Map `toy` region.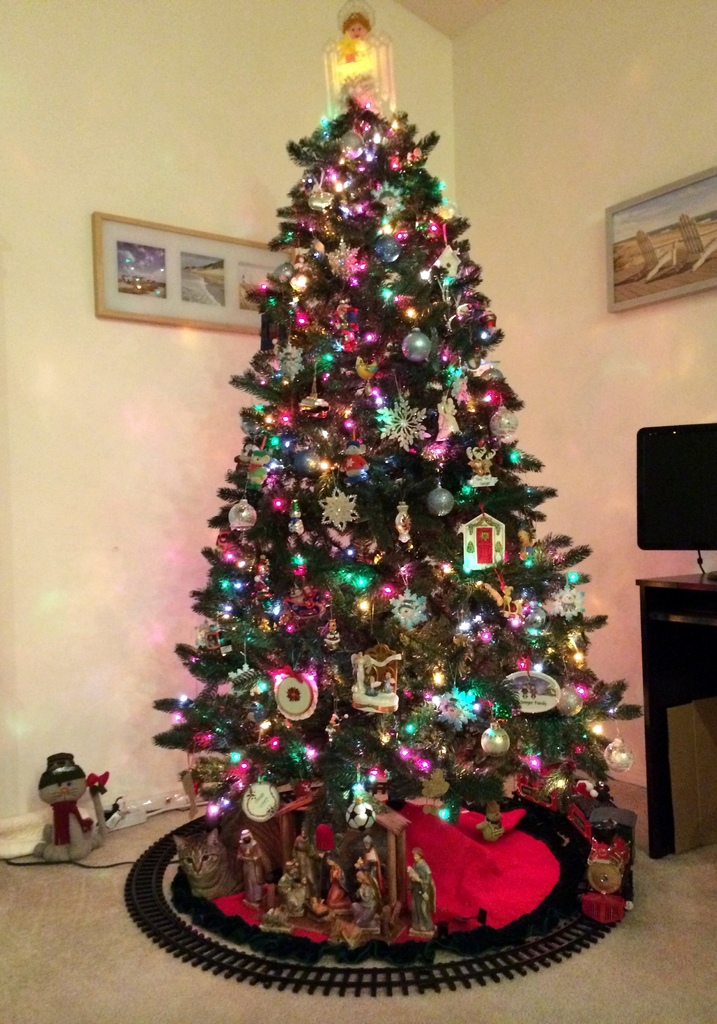
Mapped to detection(350, 861, 380, 936).
